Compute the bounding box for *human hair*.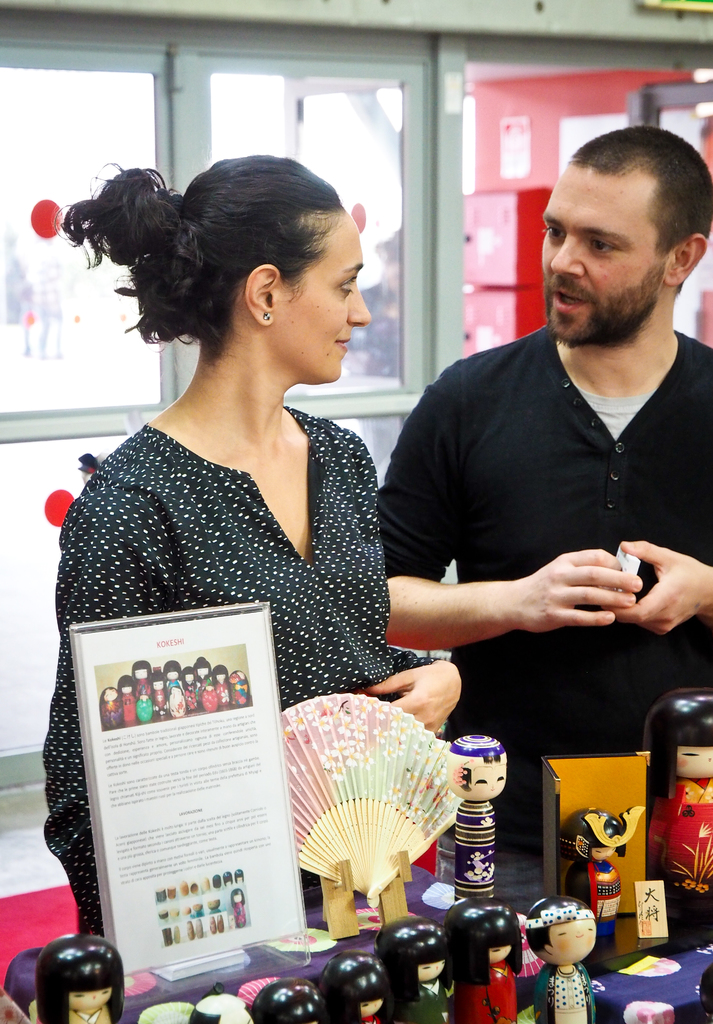
570:123:712:258.
